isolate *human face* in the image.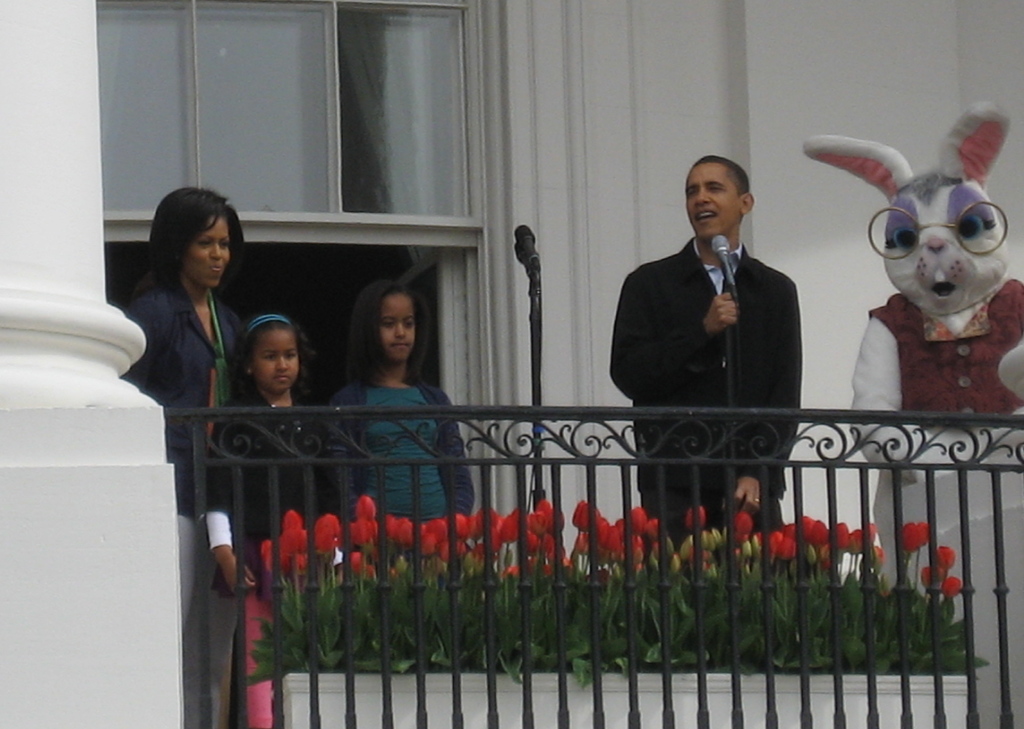
Isolated region: (left=685, top=161, right=738, bottom=239).
